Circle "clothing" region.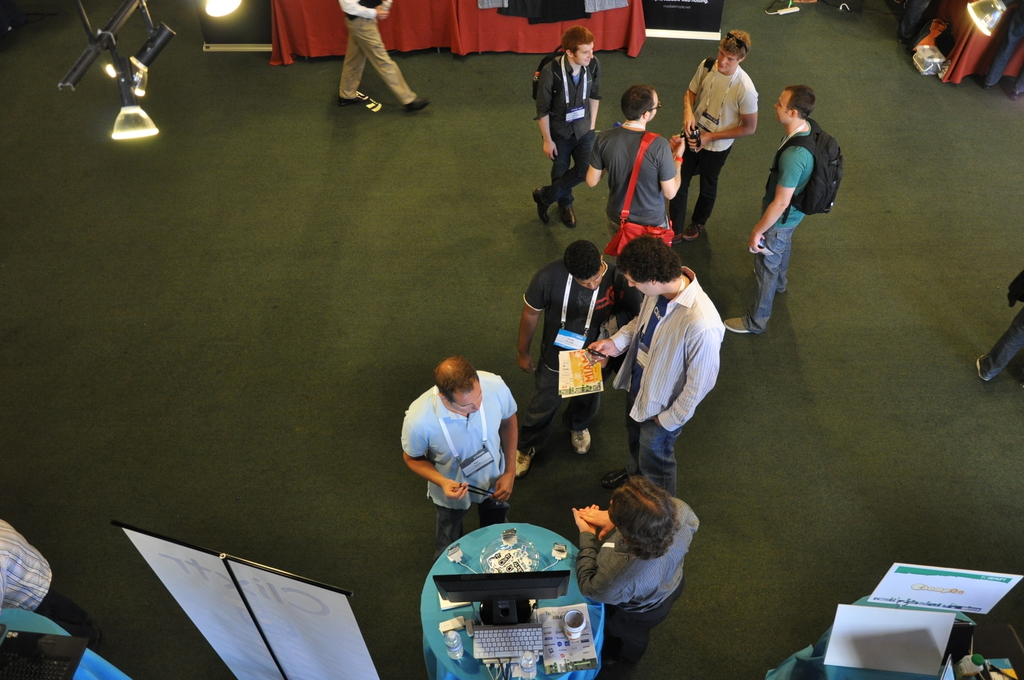
Region: BBox(586, 118, 675, 245).
